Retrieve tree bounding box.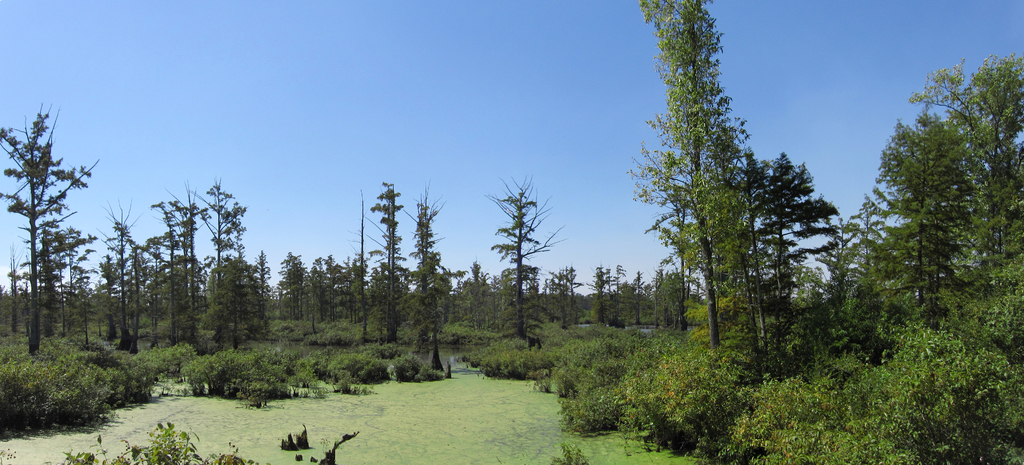
Bounding box: left=102, top=214, right=142, bottom=345.
